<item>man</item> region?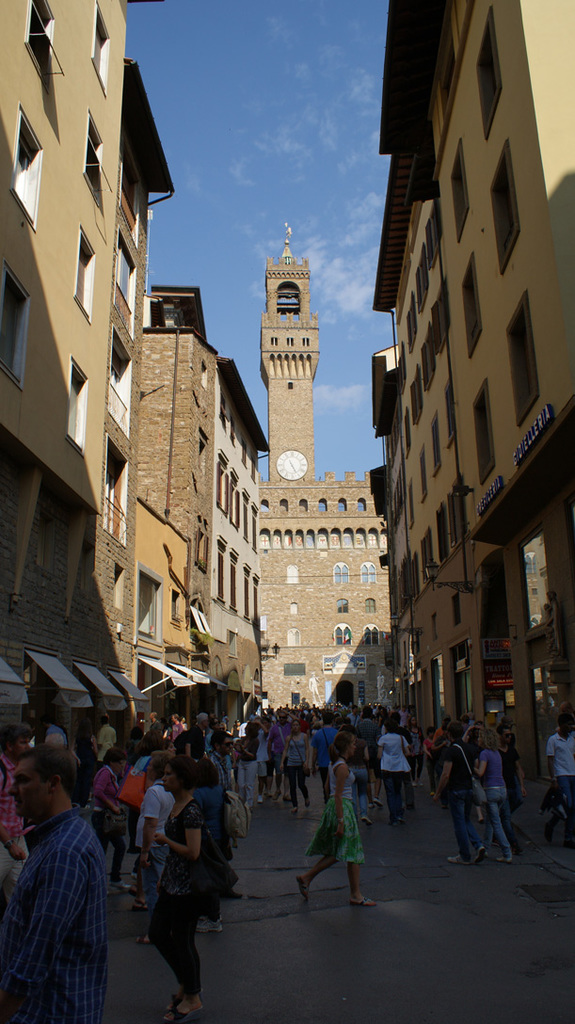
bbox=[150, 712, 160, 728]
